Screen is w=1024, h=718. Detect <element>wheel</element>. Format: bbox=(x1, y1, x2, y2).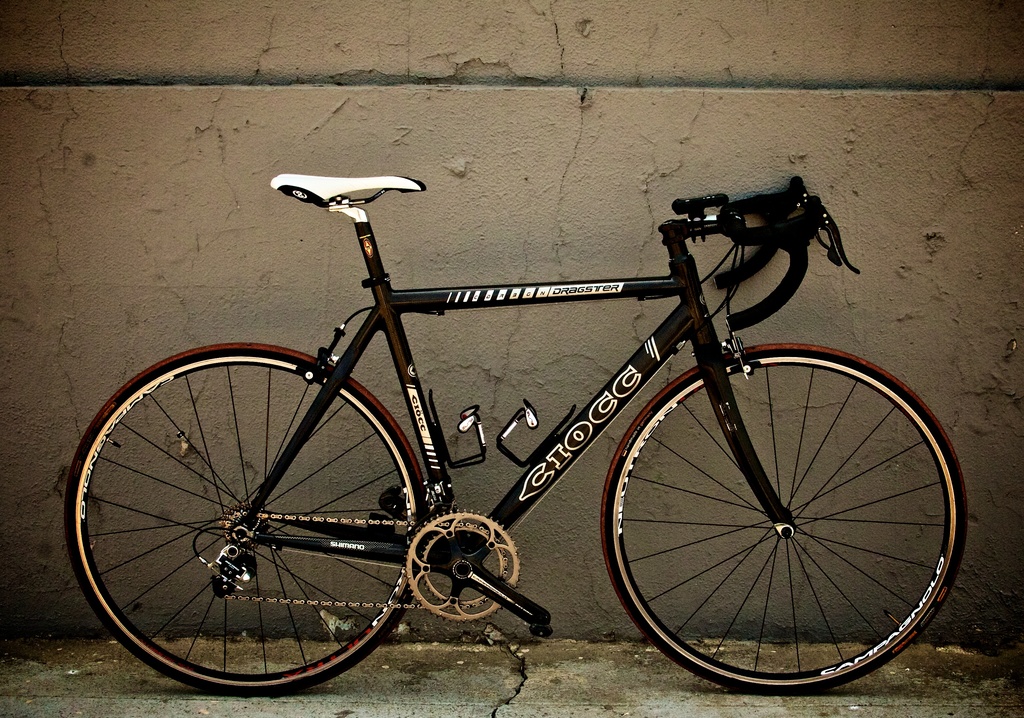
bbox=(593, 327, 973, 692).
